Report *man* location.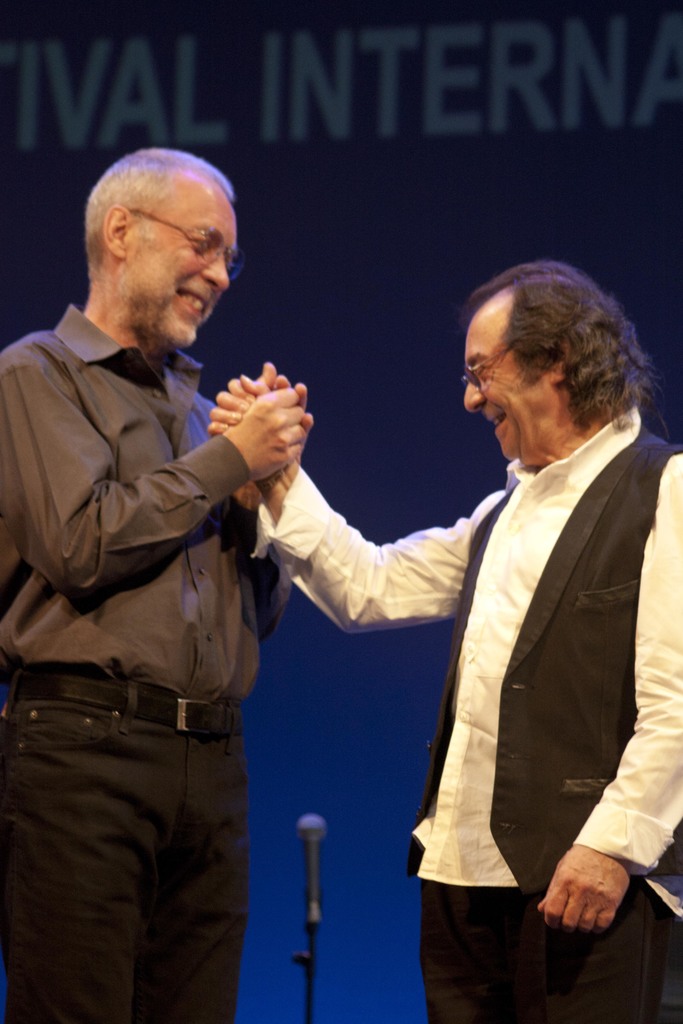
Report: [207,262,682,1023].
